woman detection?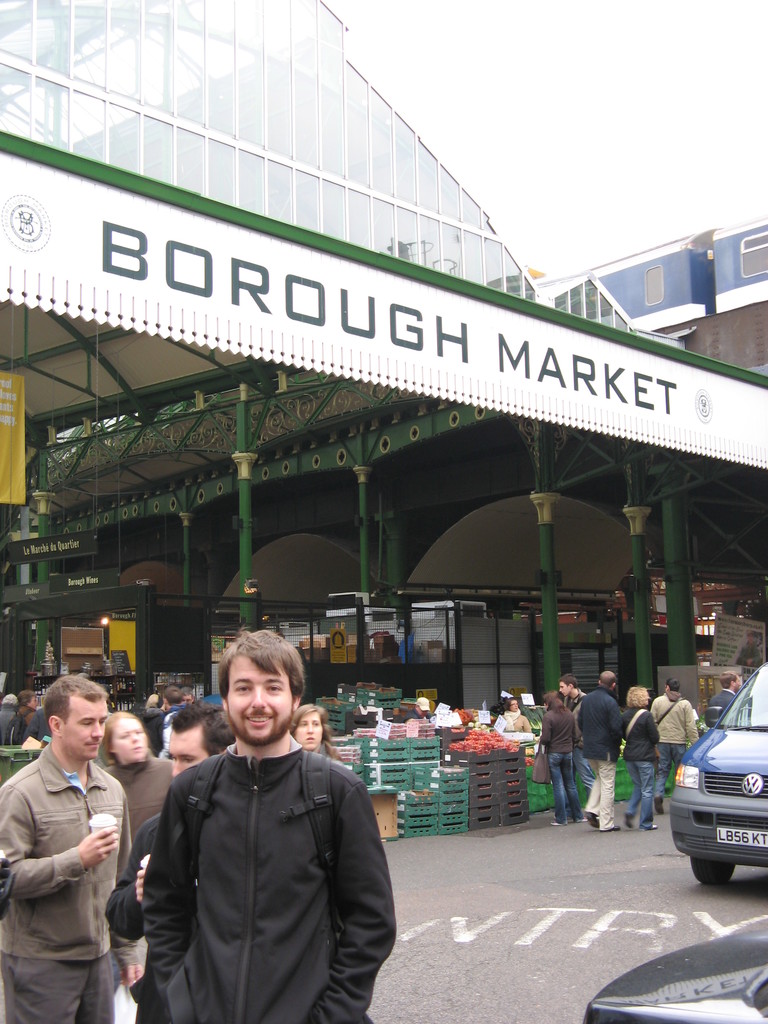
[left=8, top=689, right=37, bottom=743]
